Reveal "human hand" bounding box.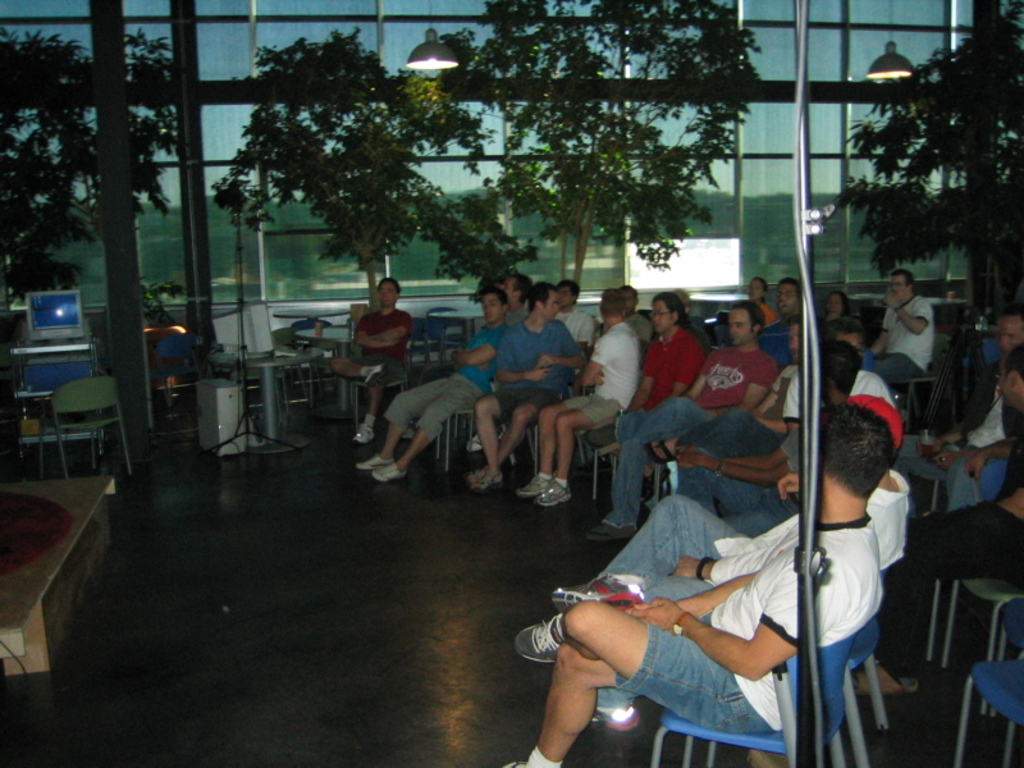
Revealed: l=677, t=453, r=718, b=471.
